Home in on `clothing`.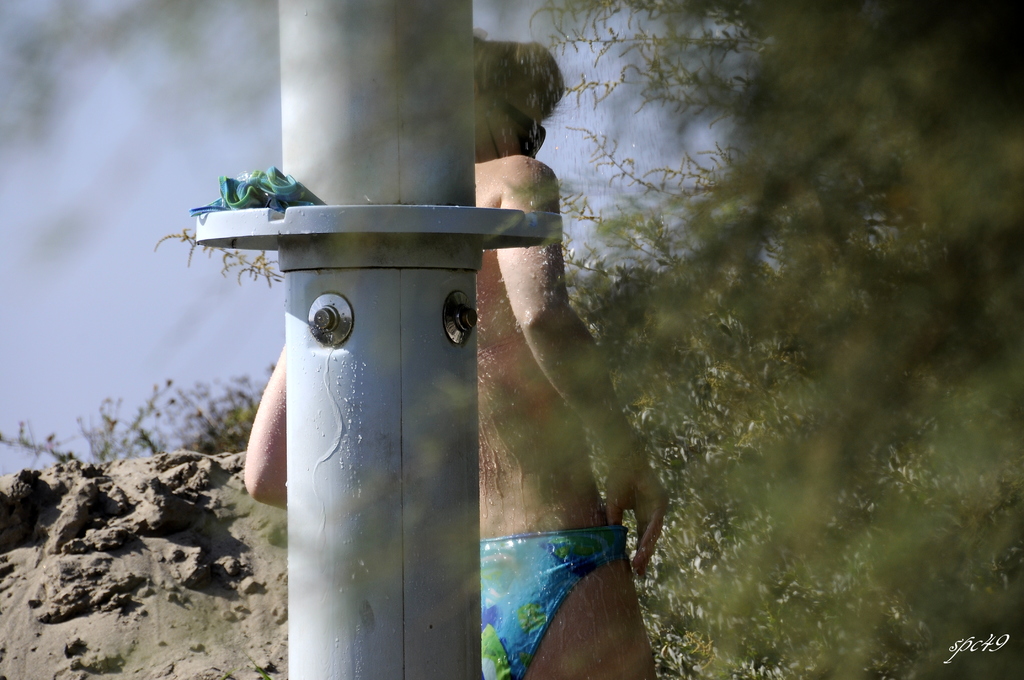
Homed in at bbox=[479, 527, 623, 679].
